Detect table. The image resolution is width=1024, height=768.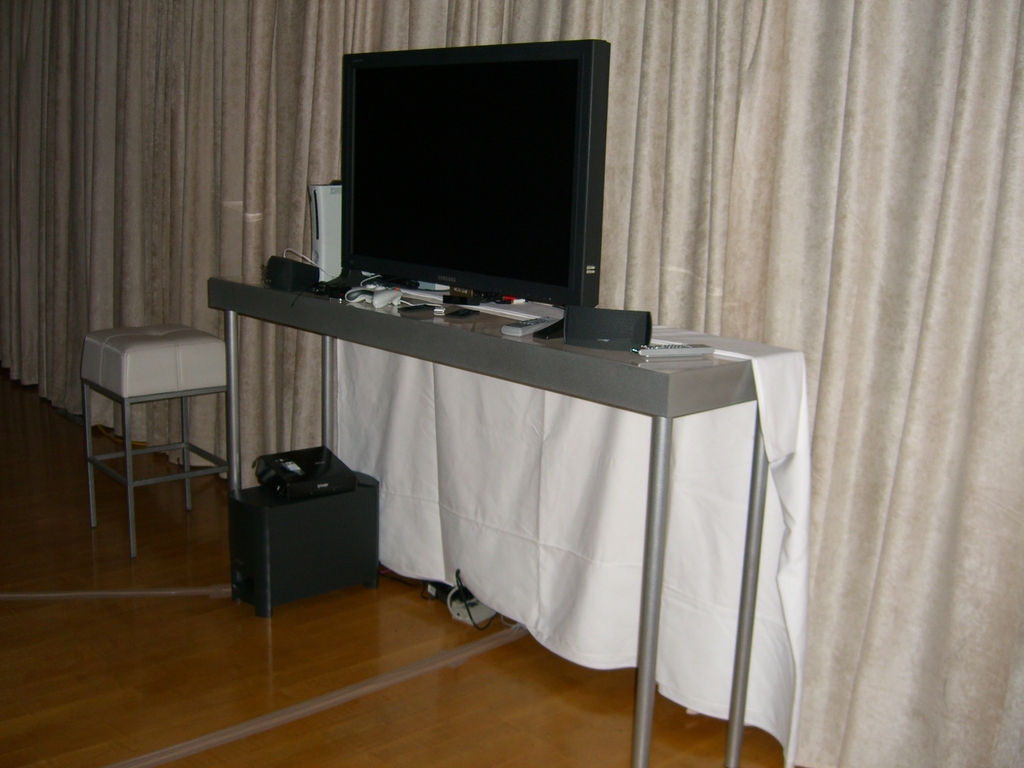
<bbox>62, 319, 236, 561</bbox>.
